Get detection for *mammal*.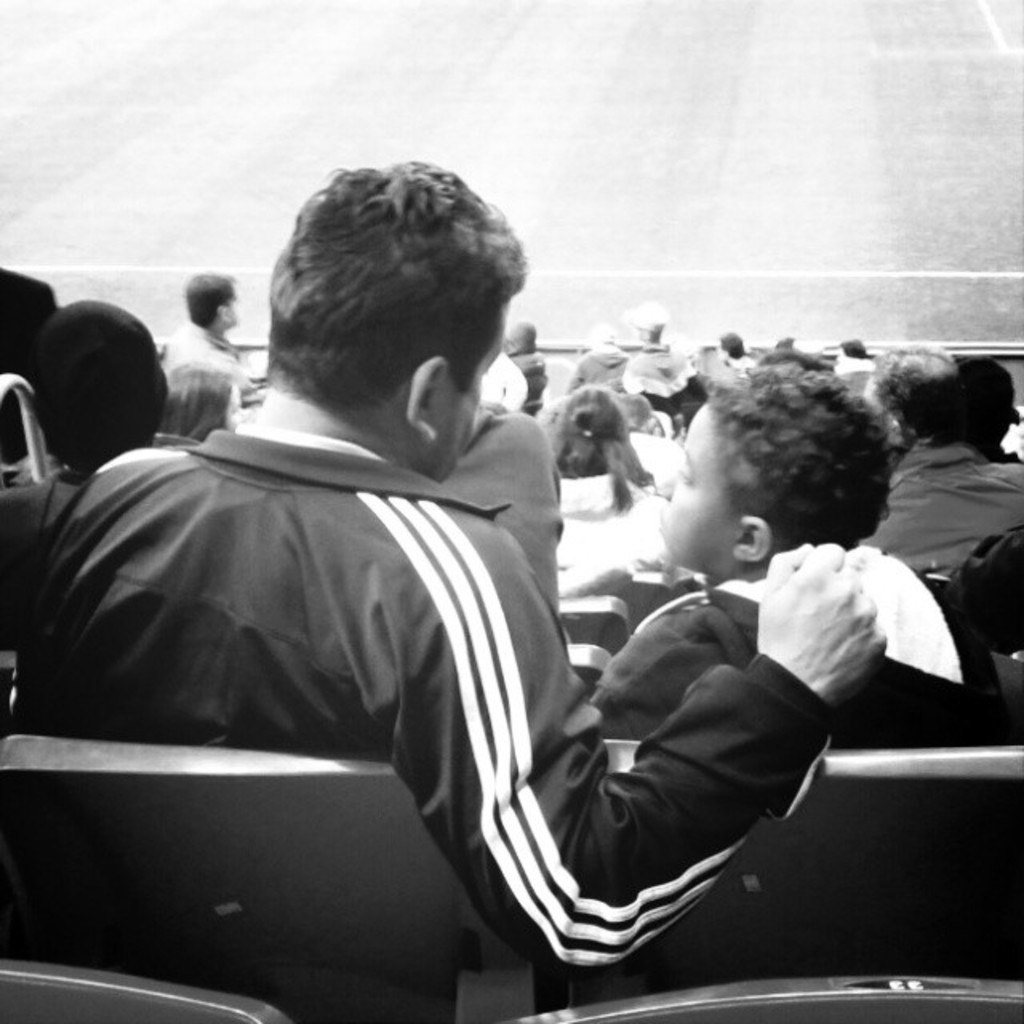
Detection: <region>862, 339, 1022, 578</region>.
